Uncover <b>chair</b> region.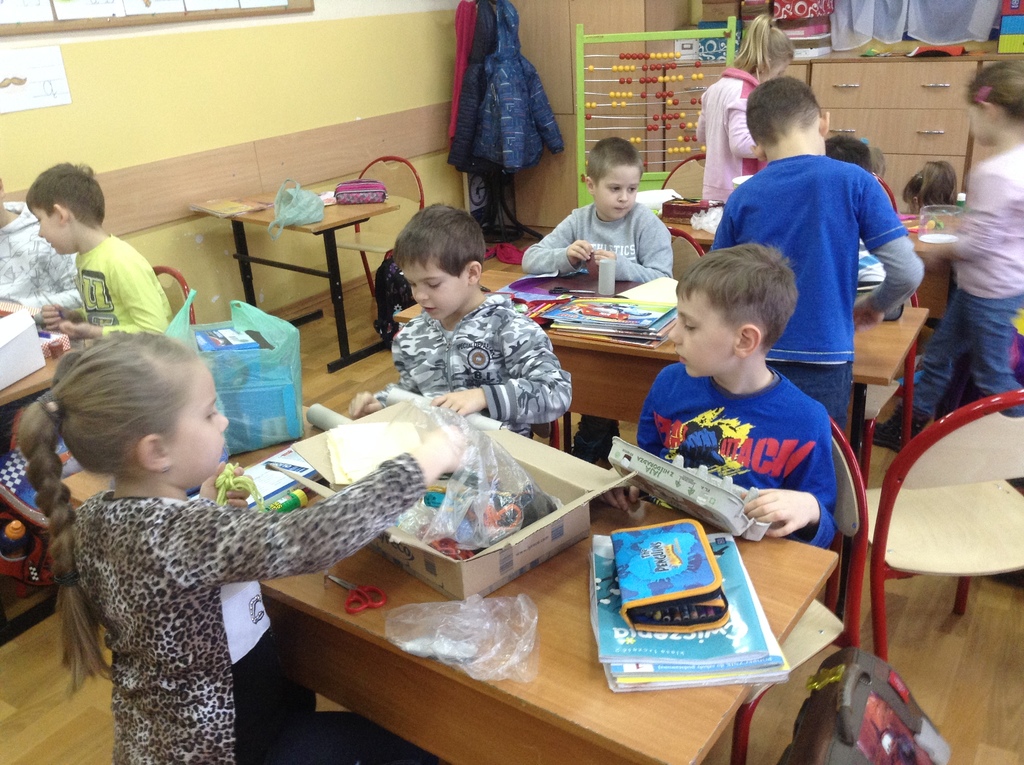
Uncovered: 352:149:435:322.
